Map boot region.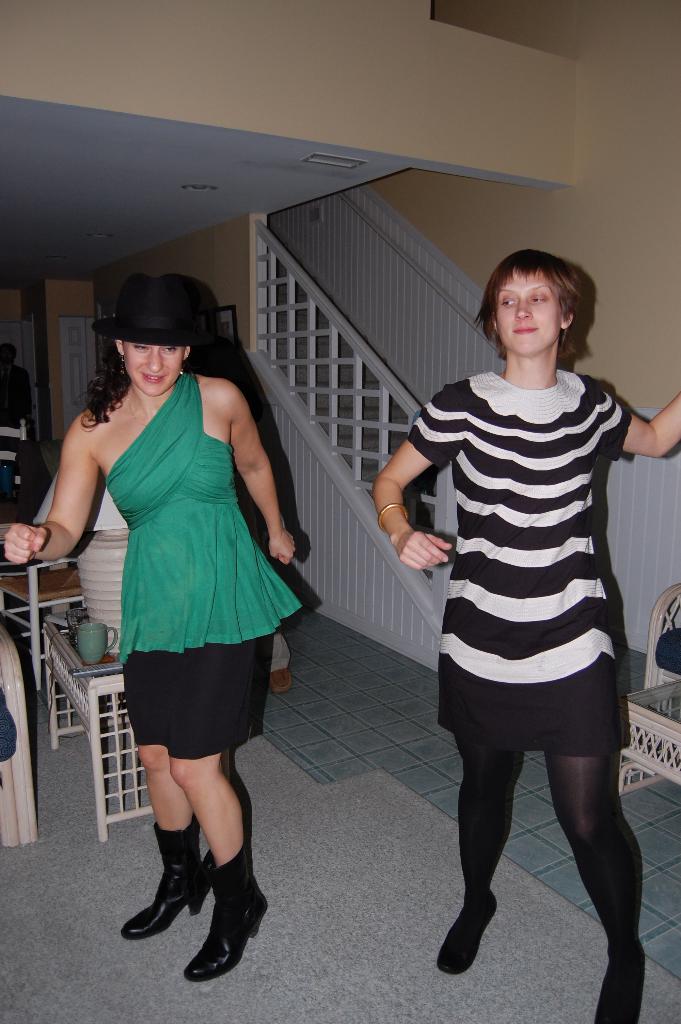
Mapped to (x1=120, y1=819, x2=202, y2=942).
